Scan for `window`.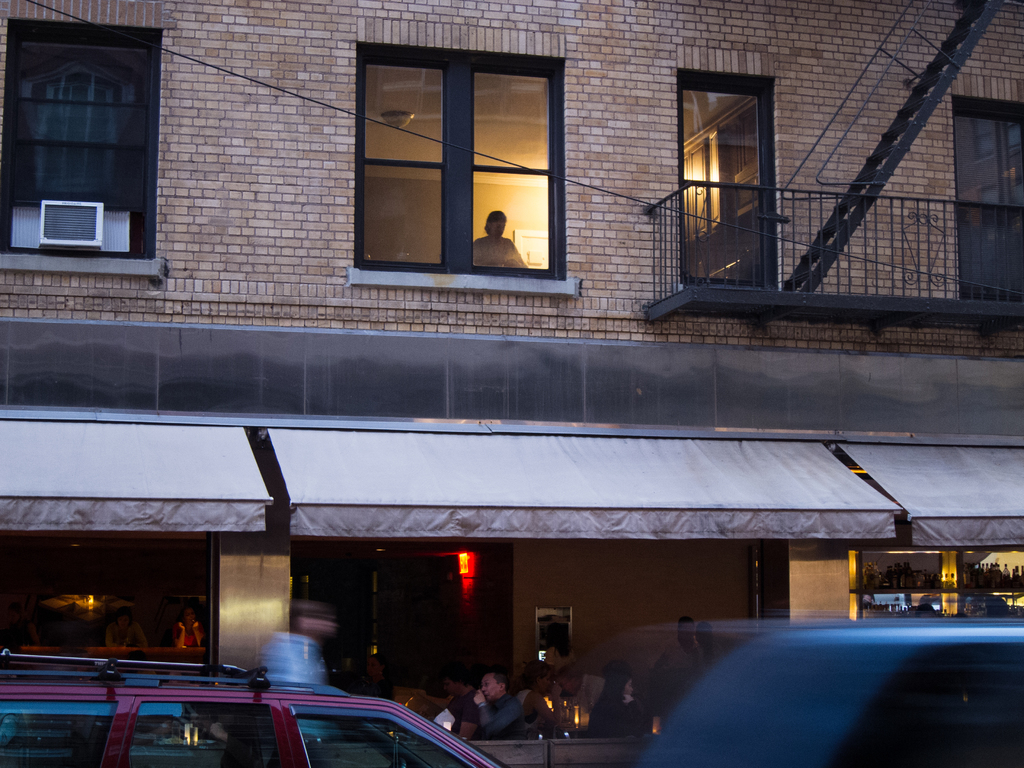
Scan result: {"x1": 346, "y1": 58, "x2": 570, "y2": 278}.
